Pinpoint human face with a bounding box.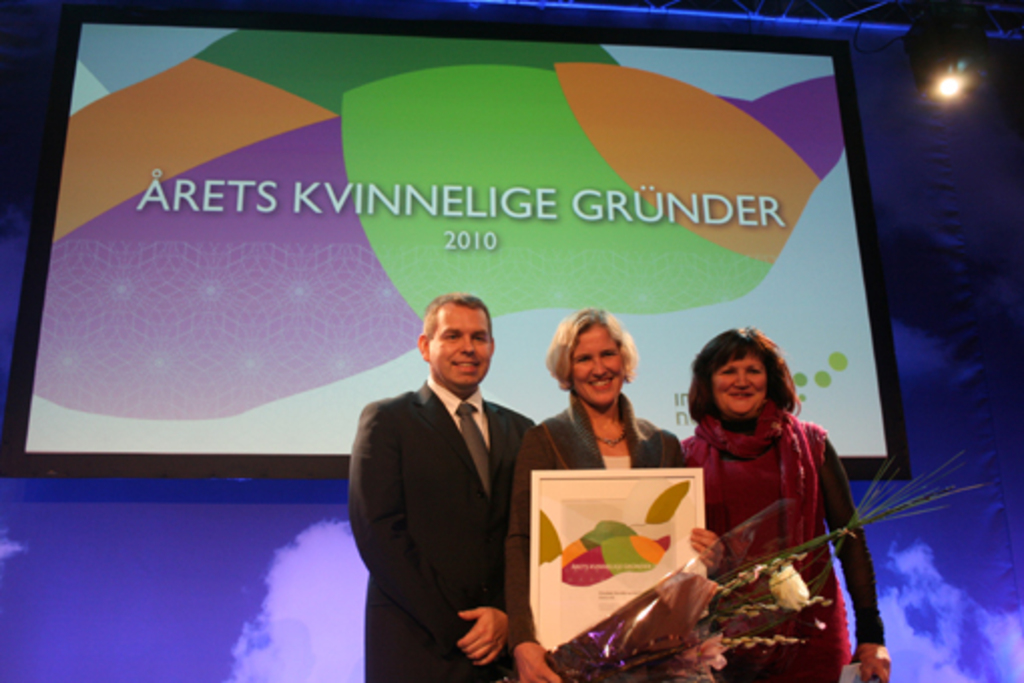
[x1=711, y1=346, x2=775, y2=412].
